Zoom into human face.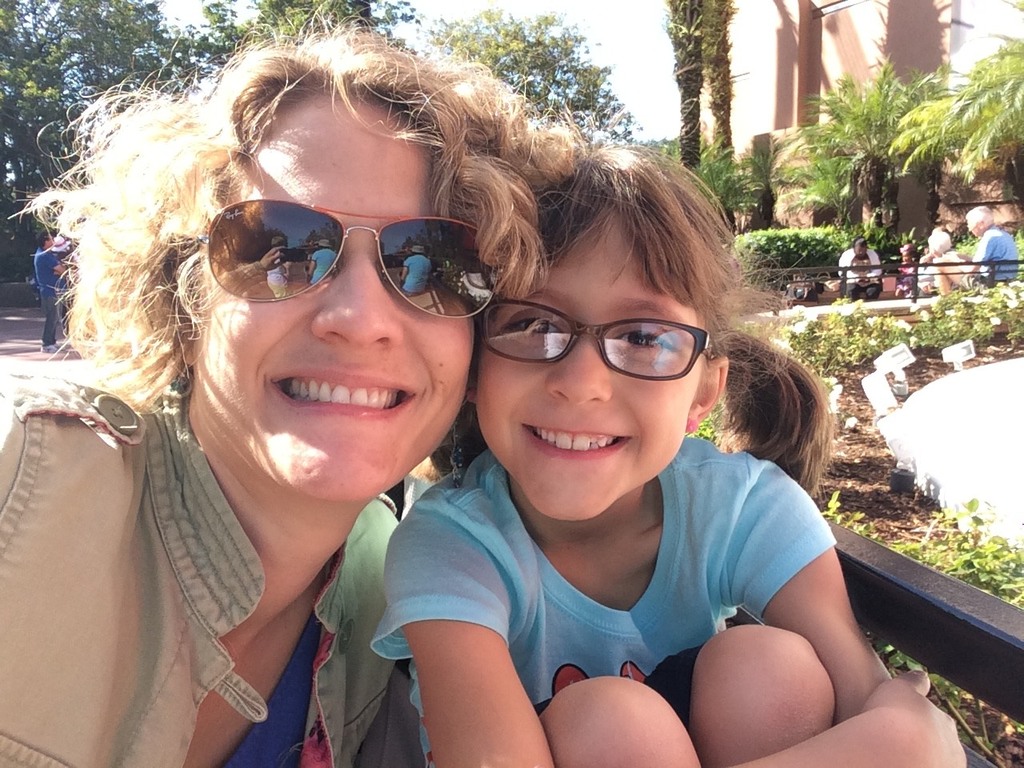
Zoom target: detection(196, 87, 476, 496).
